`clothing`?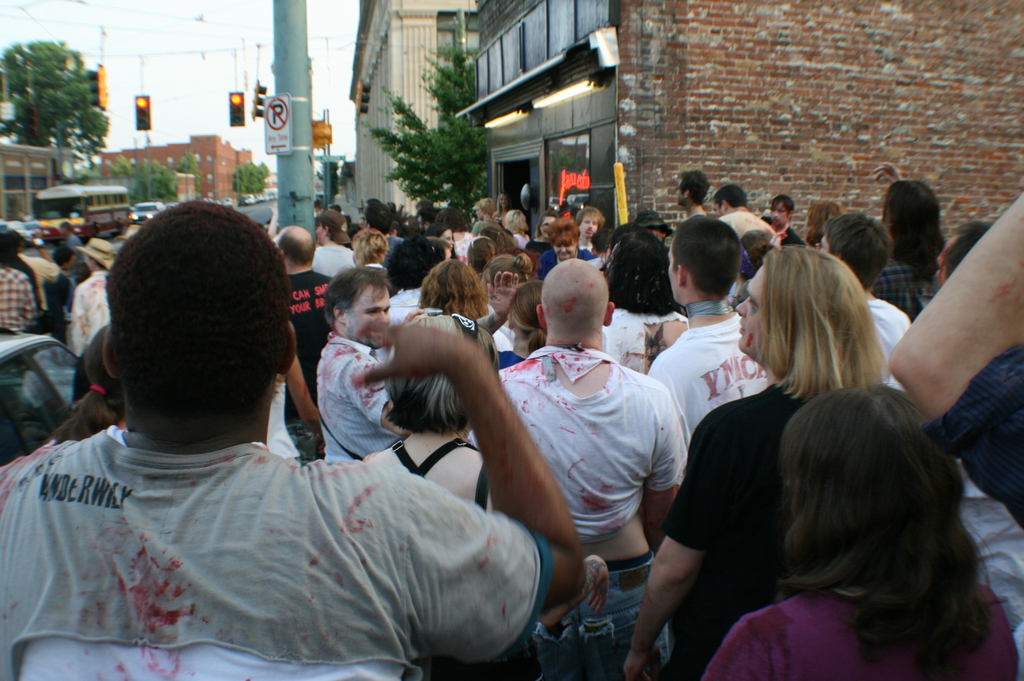
(0,258,47,309)
